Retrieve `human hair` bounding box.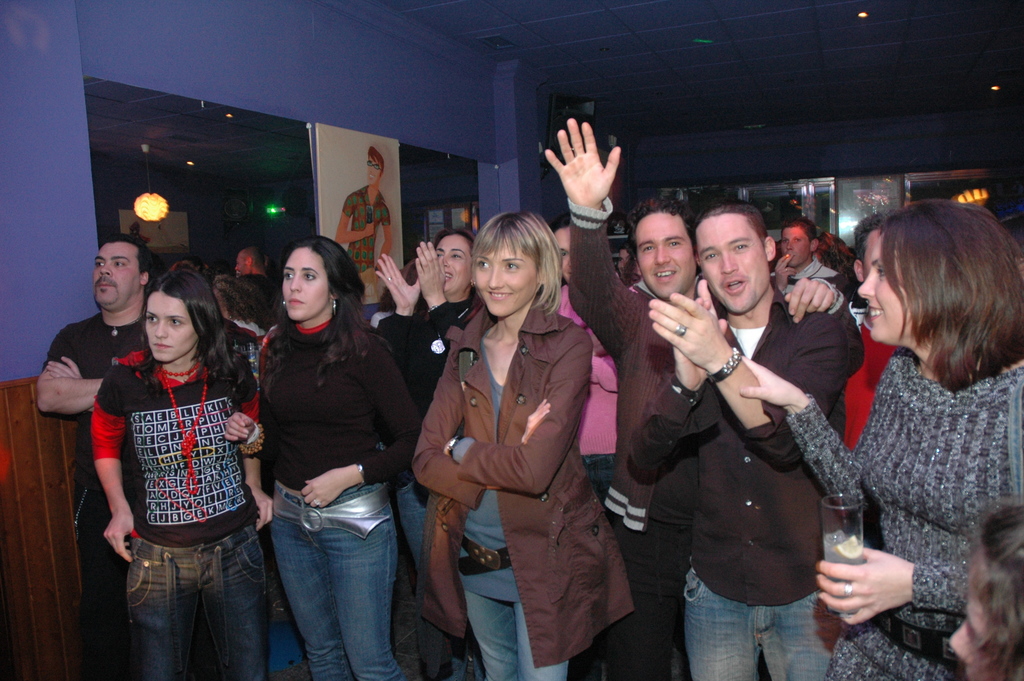
Bounding box: locate(214, 271, 253, 327).
